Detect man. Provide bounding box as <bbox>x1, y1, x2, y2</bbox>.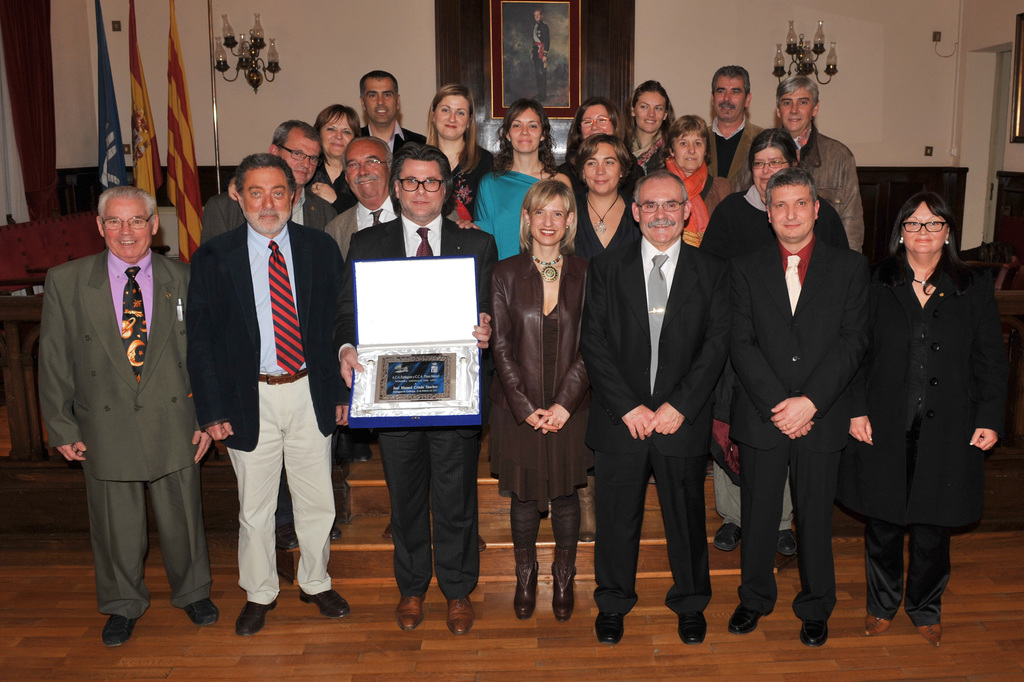
<bbox>200, 118, 341, 245</bbox>.
